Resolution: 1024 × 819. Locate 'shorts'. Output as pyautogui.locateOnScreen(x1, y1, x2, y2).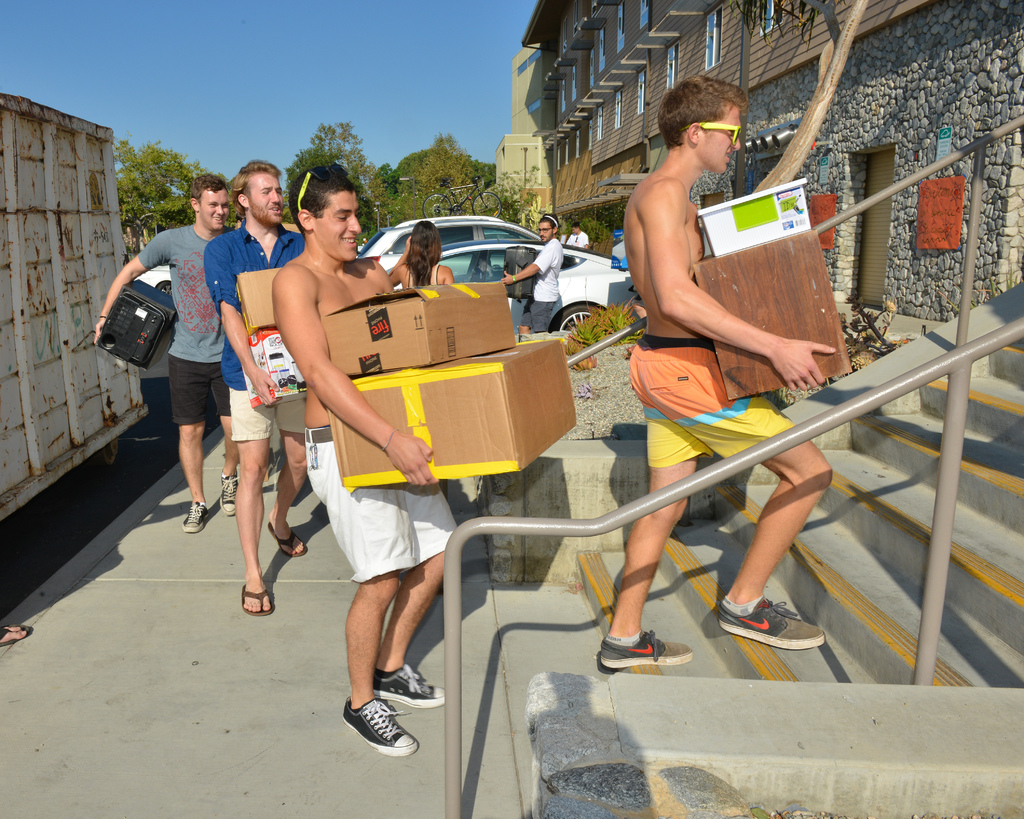
pyautogui.locateOnScreen(308, 429, 460, 586).
